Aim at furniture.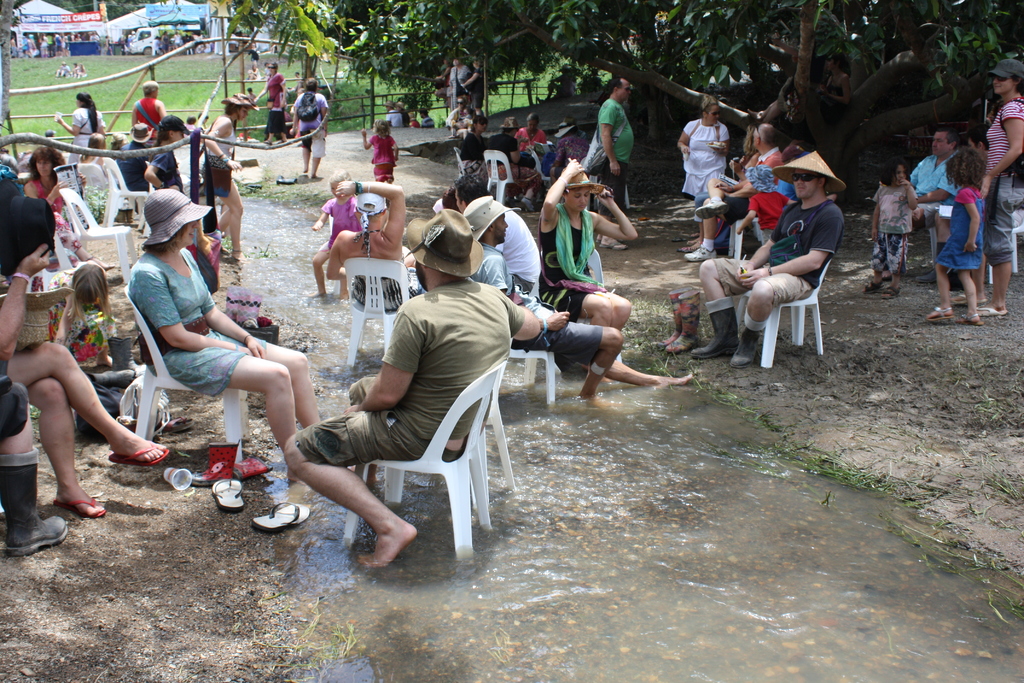
Aimed at {"left": 74, "top": 154, "right": 147, "bottom": 229}.
